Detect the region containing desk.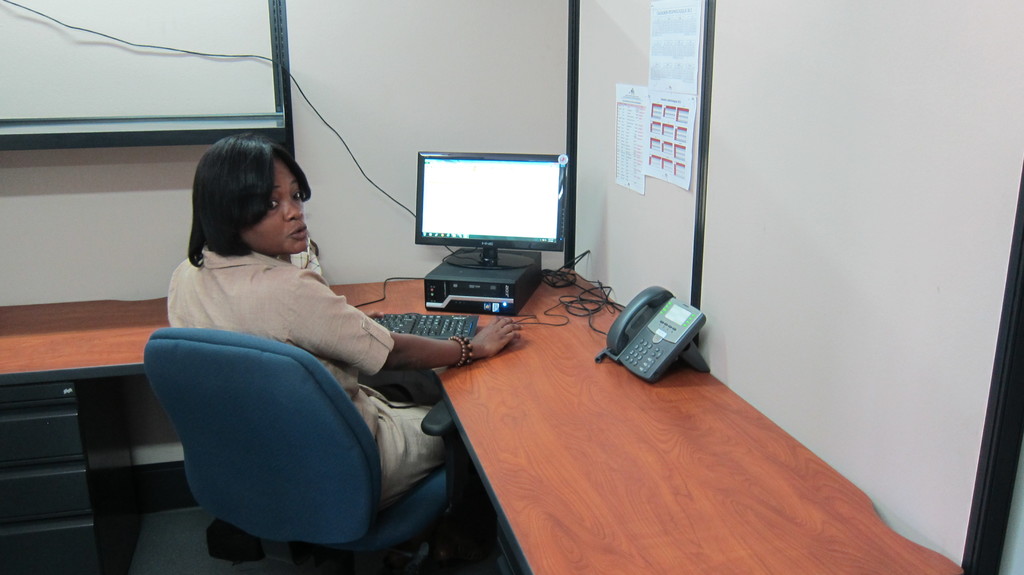
l=0, t=264, r=965, b=574.
